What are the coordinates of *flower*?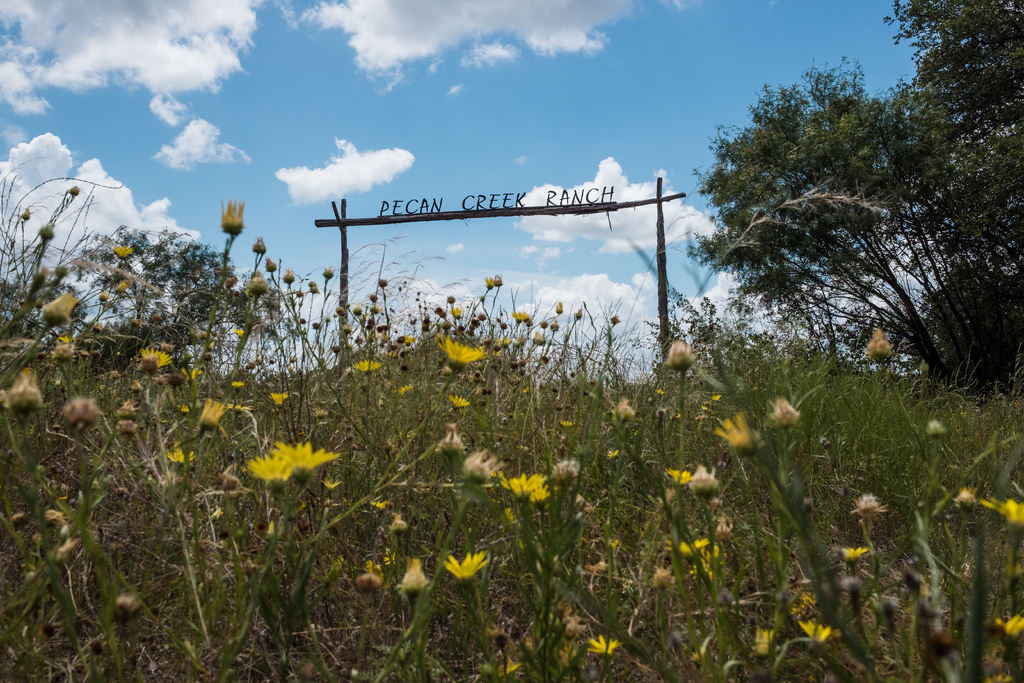
392, 558, 437, 599.
